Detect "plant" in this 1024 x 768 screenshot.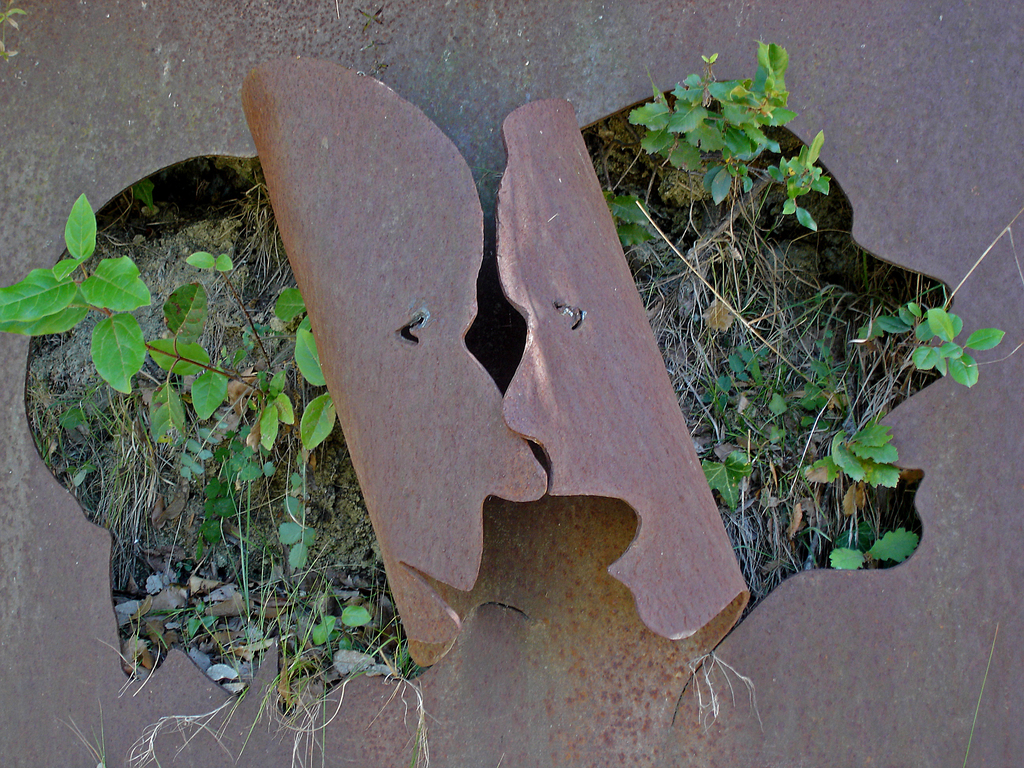
Detection: <box>396,671,435,767</box>.
